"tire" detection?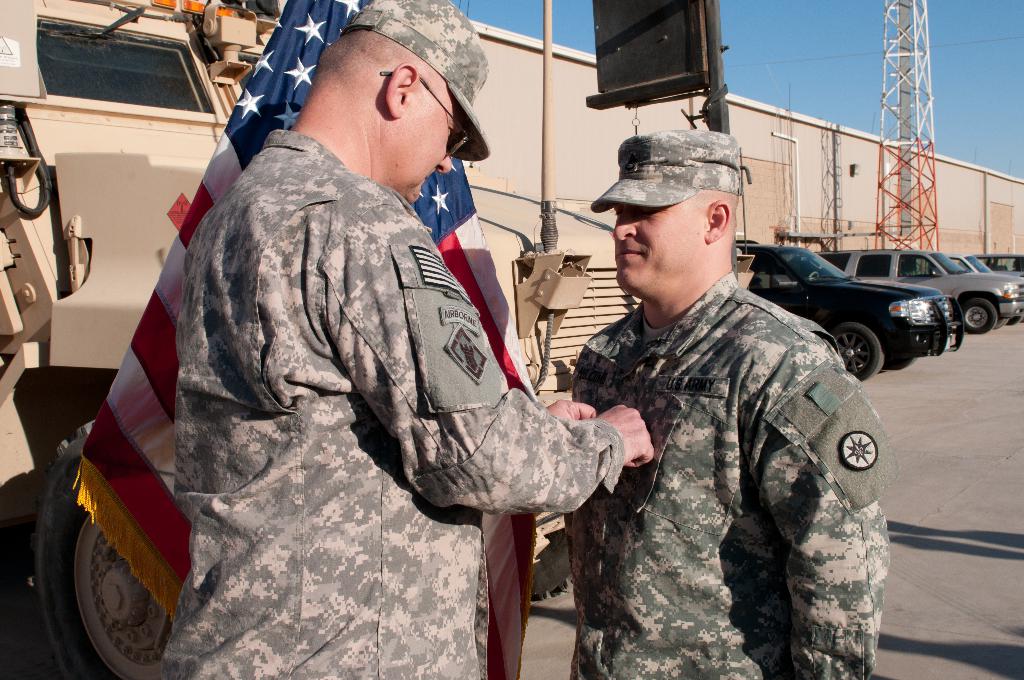
rect(832, 324, 883, 382)
